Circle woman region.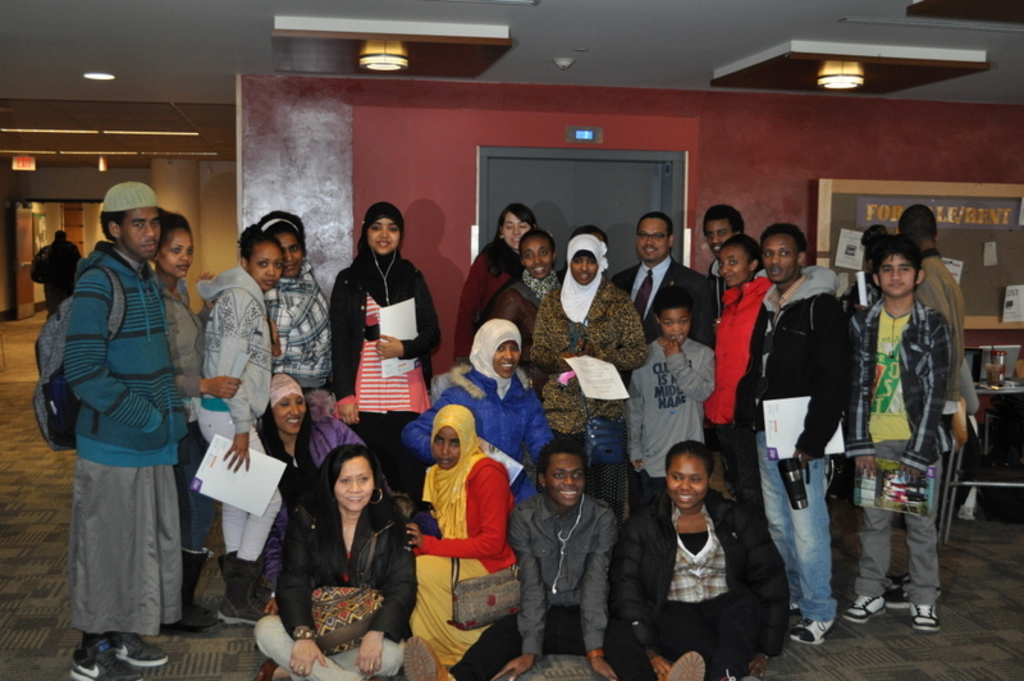
Region: bbox(333, 183, 428, 458).
